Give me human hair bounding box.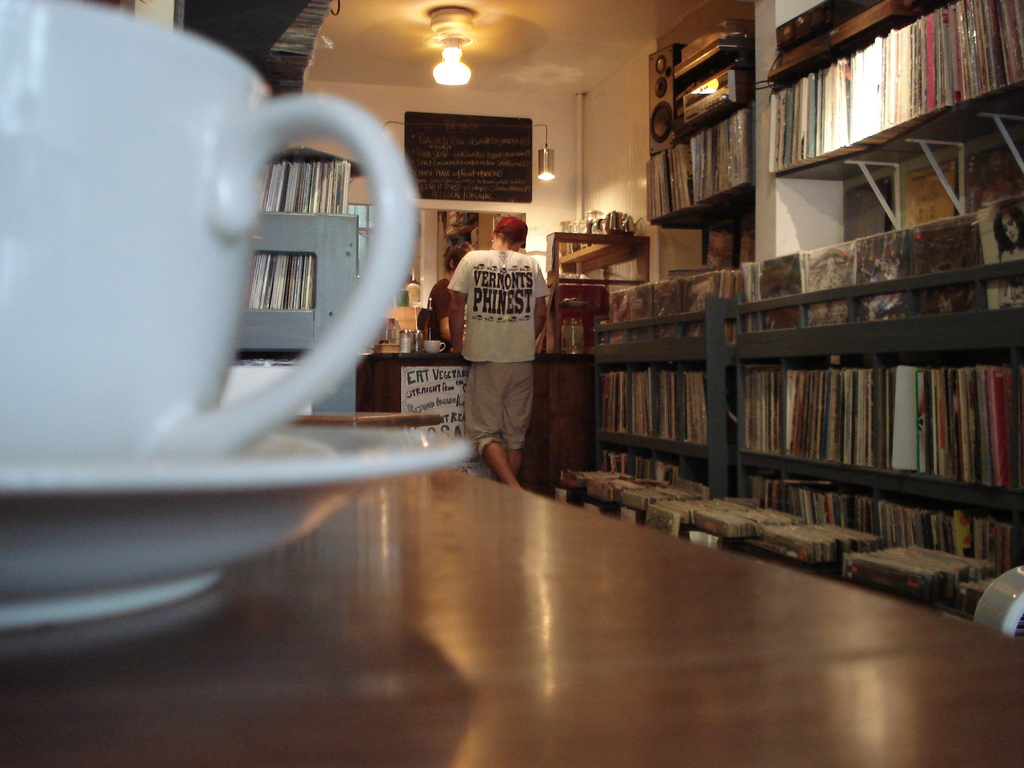
[left=496, top=226, right=525, bottom=244].
